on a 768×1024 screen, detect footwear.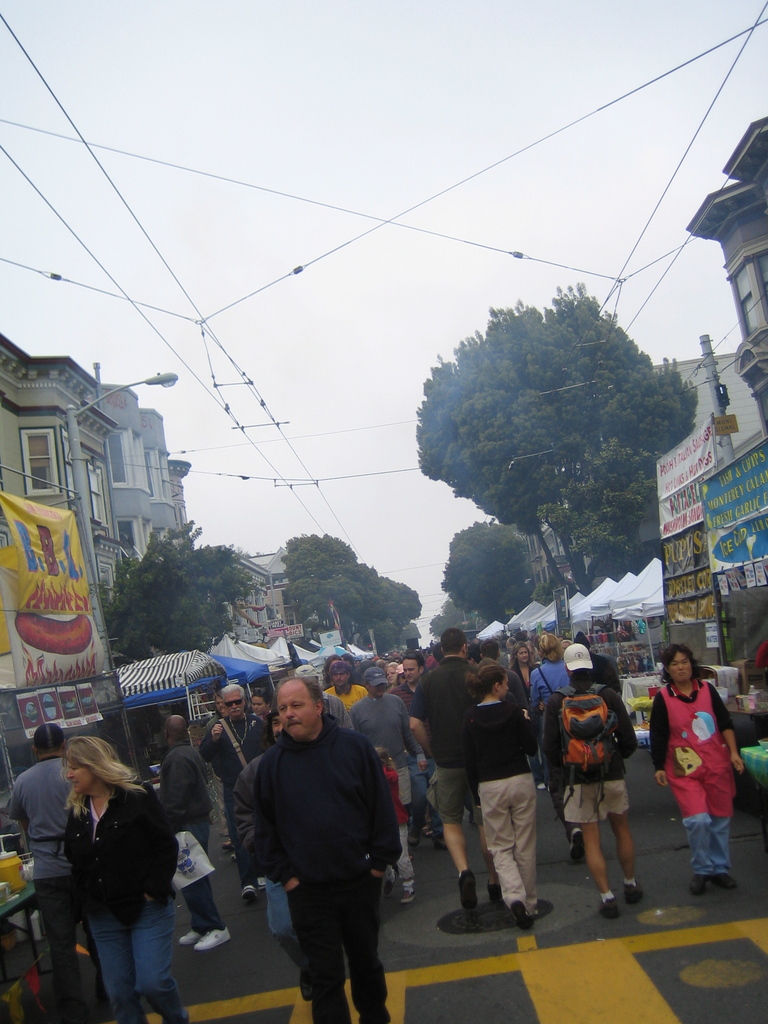
{"x1": 406, "y1": 826, "x2": 420, "y2": 845}.
